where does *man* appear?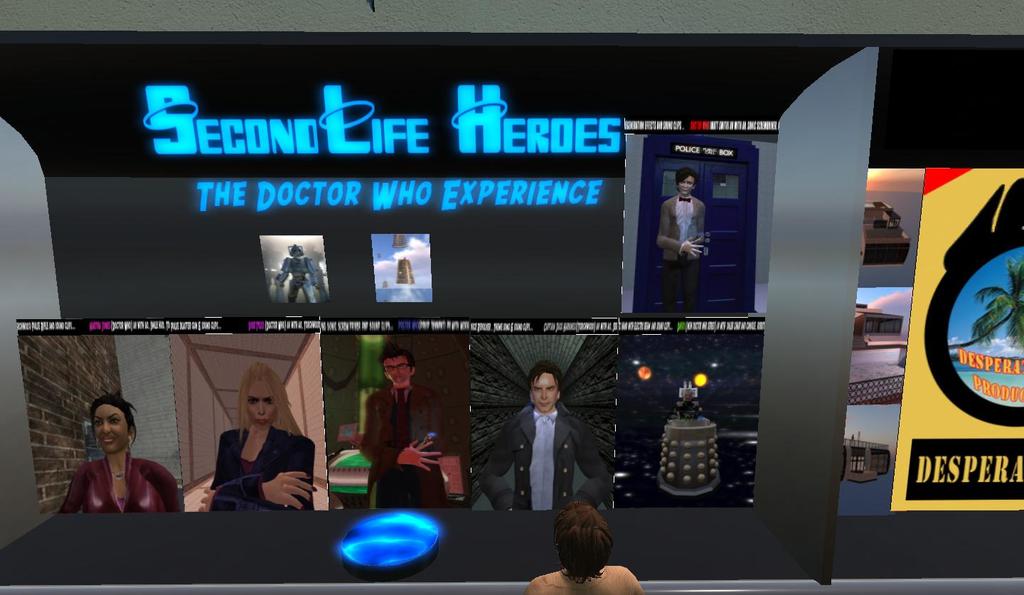
Appears at x1=481, y1=363, x2=614, y2=511.
